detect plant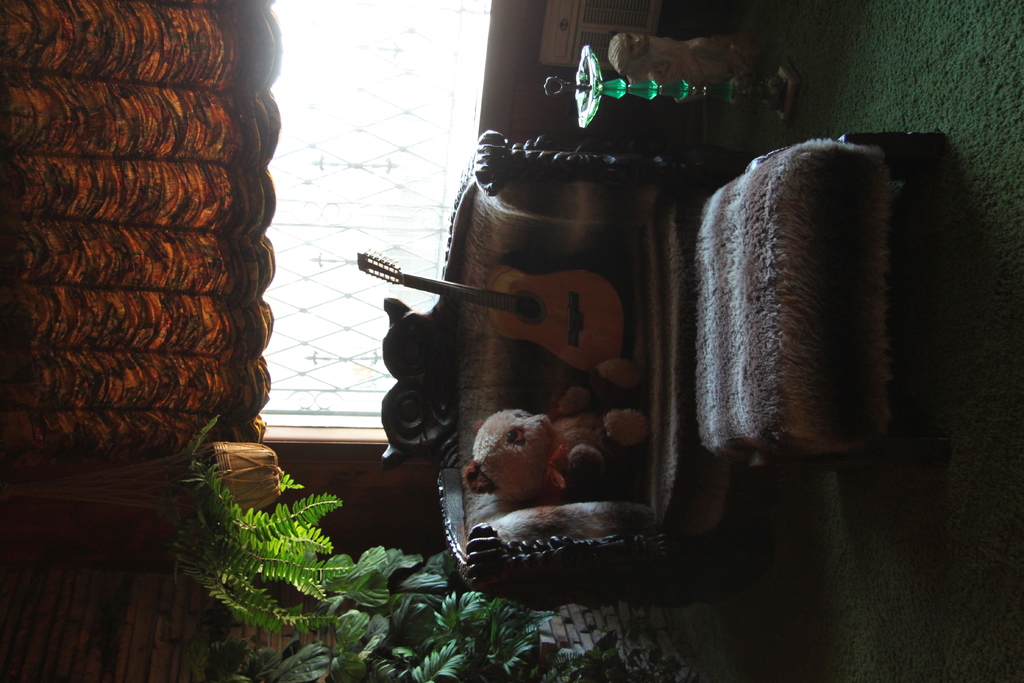
173/412/348/646
